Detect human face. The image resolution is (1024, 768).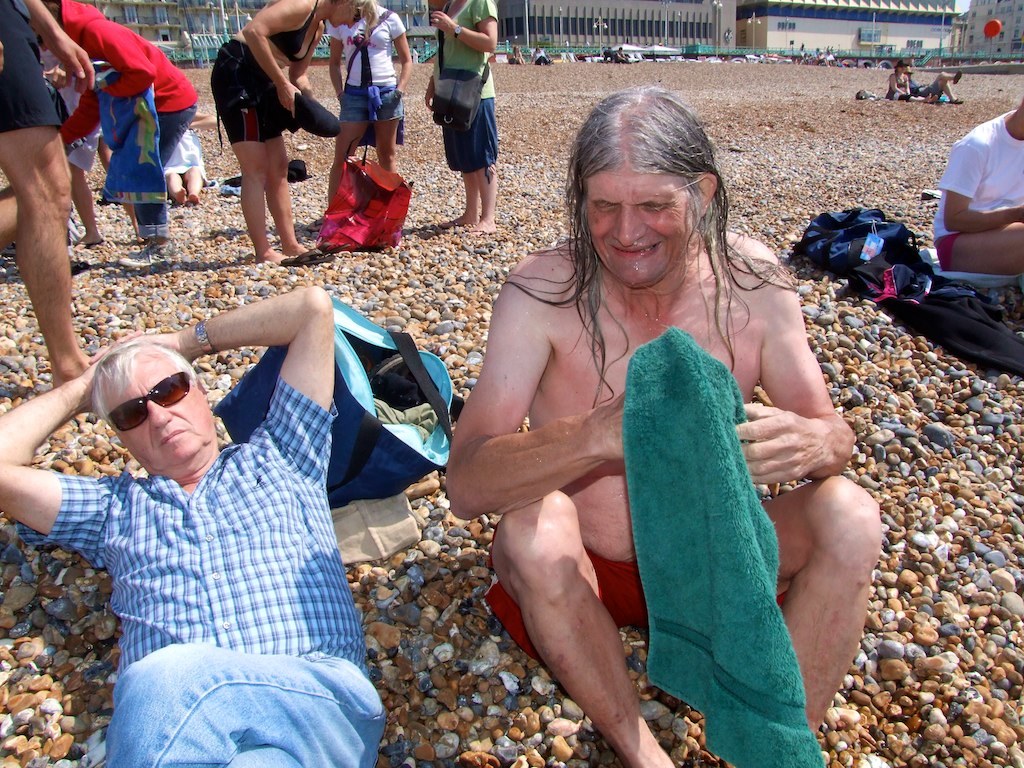
bbox=[588, 170, 701, 296].
